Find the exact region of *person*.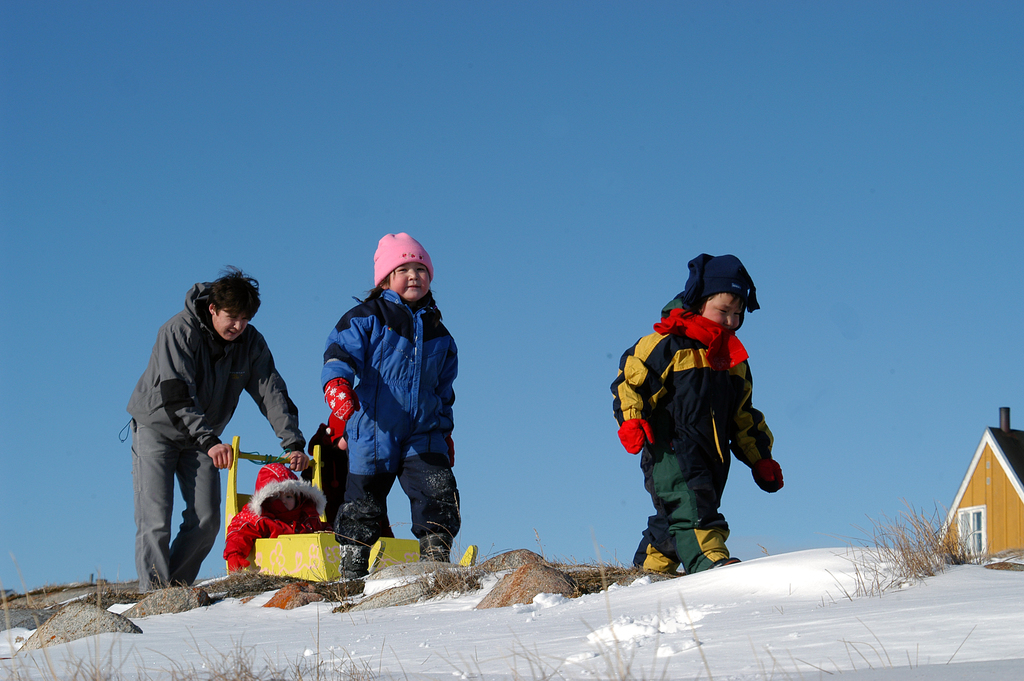
Exact region: left=318, top=231, right=465, bottom=597.
